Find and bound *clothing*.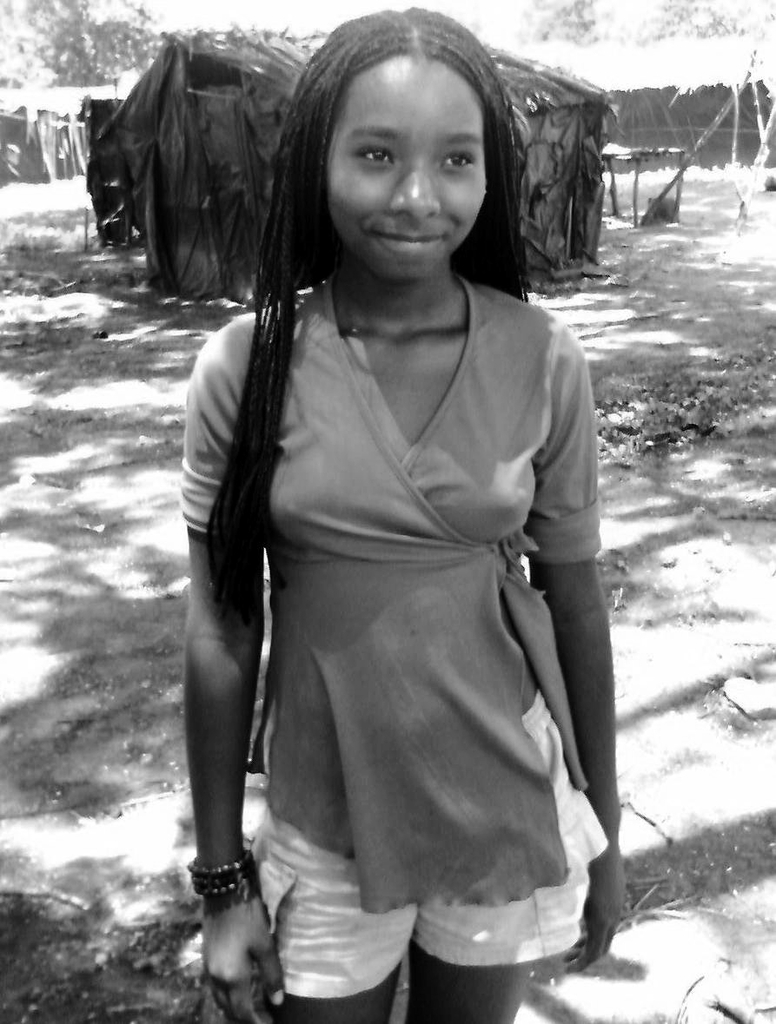
Bound: 175:260:603:997.
